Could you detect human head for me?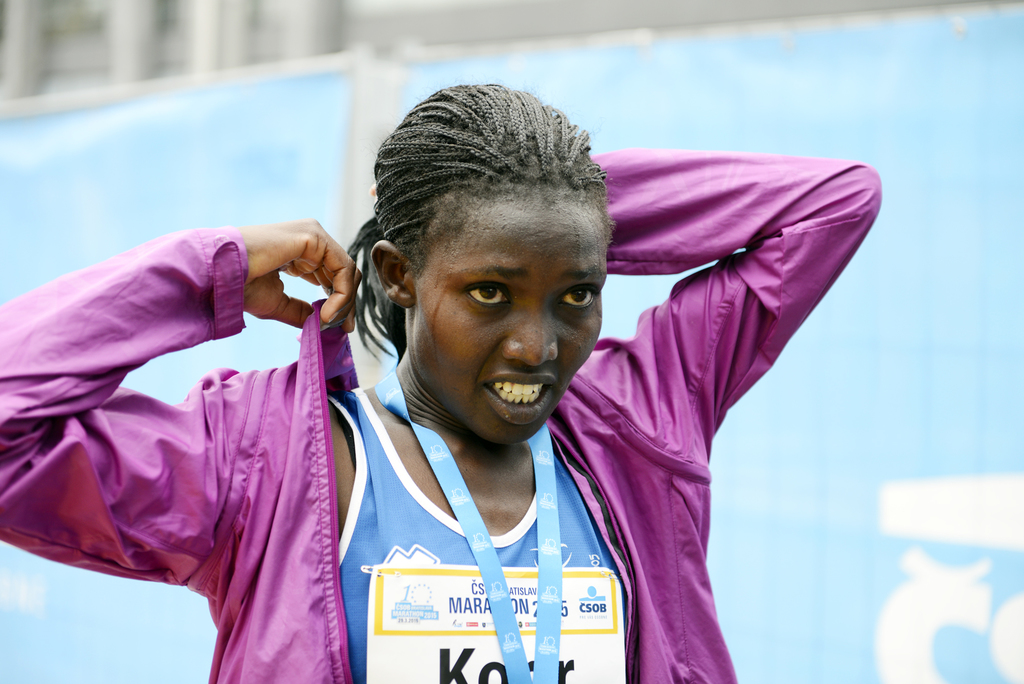
Detection result: bbox=[356, 113, 614, 441].
